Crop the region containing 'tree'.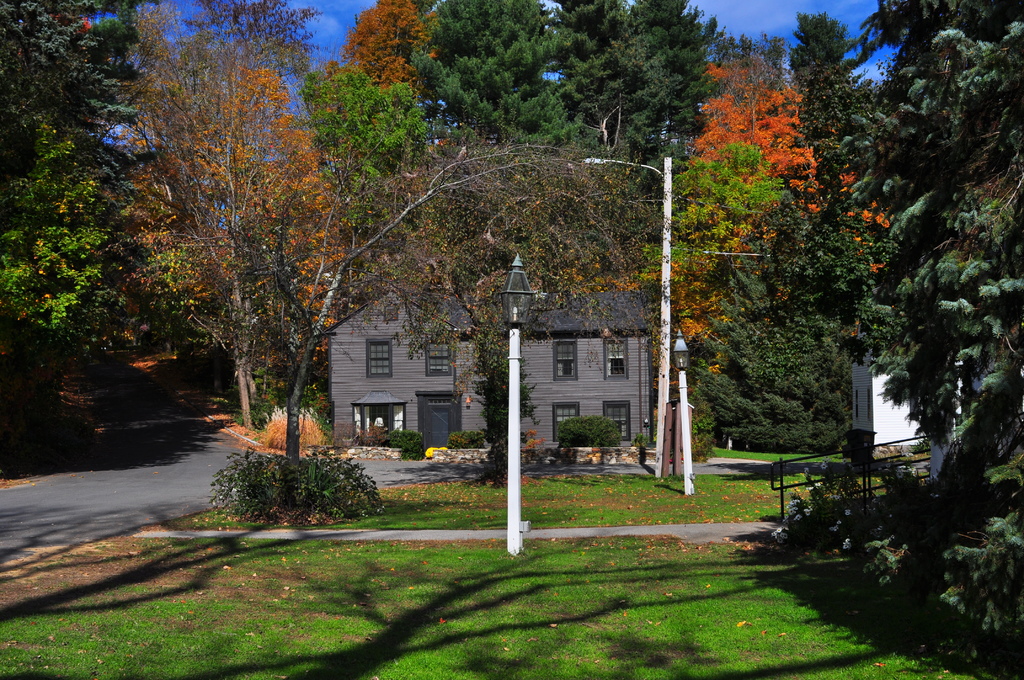
Crop region: [426,0,618,208].
